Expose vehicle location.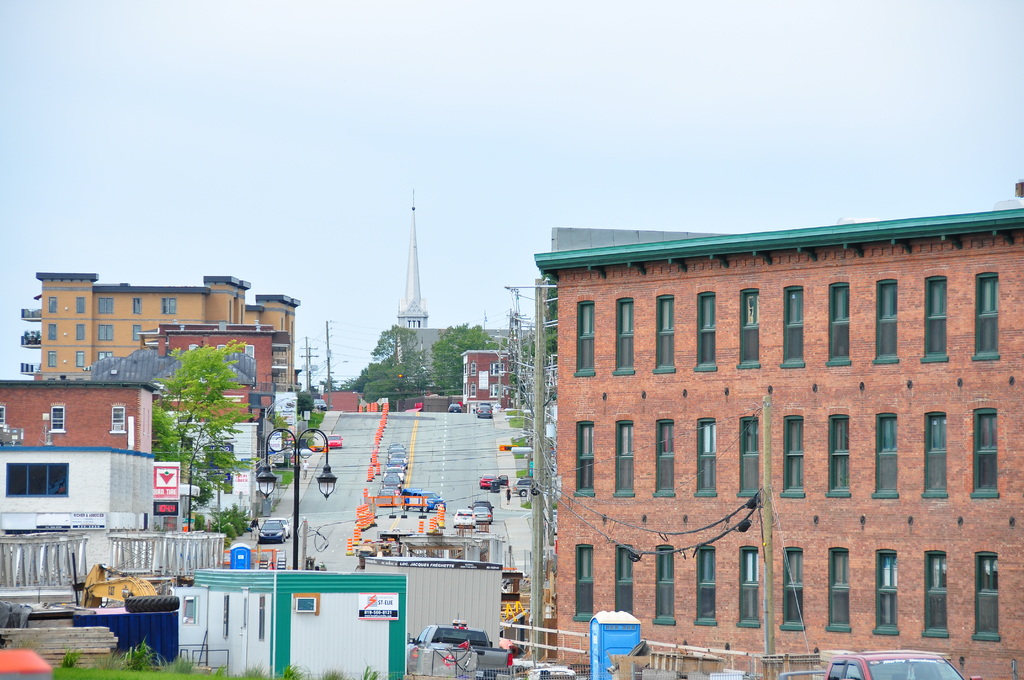
Exposed at bbox=(470, 504, 493, 525).
